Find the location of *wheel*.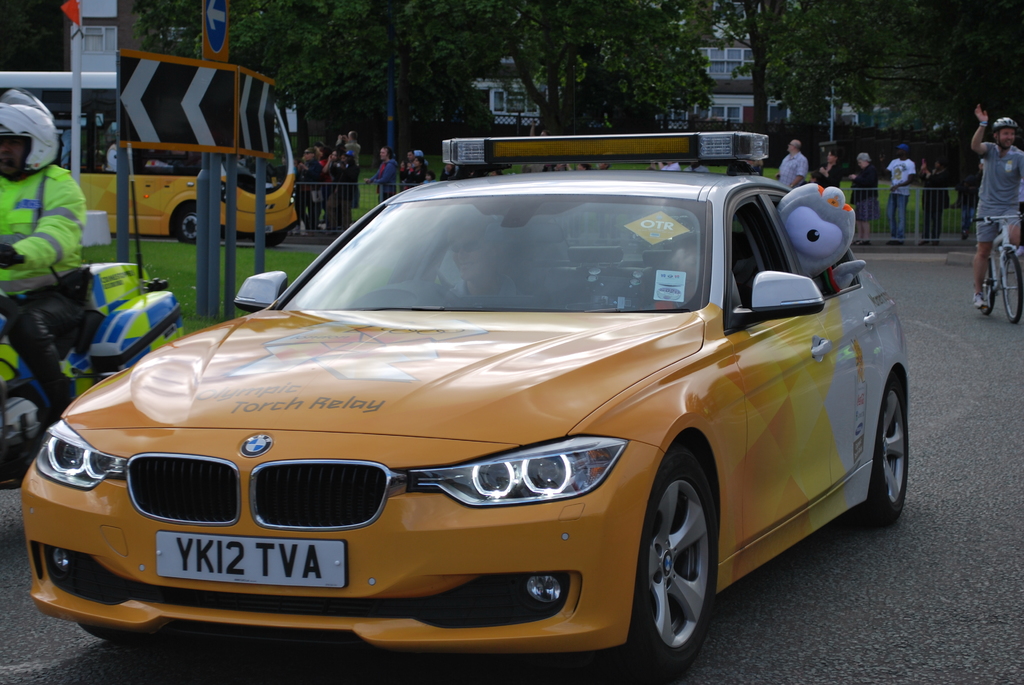
Location: [left=616, top=448, right=724, bottom=675].
